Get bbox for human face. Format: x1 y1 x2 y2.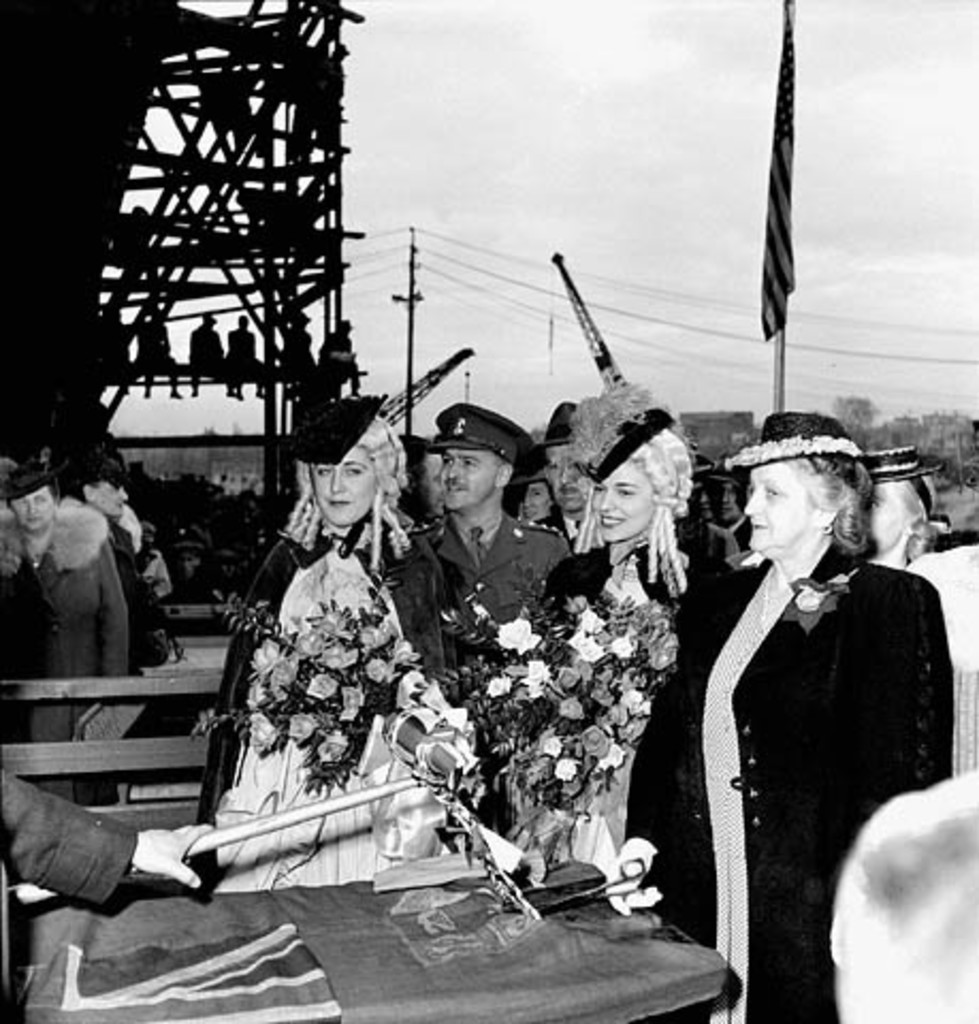
435 452 503 512.
